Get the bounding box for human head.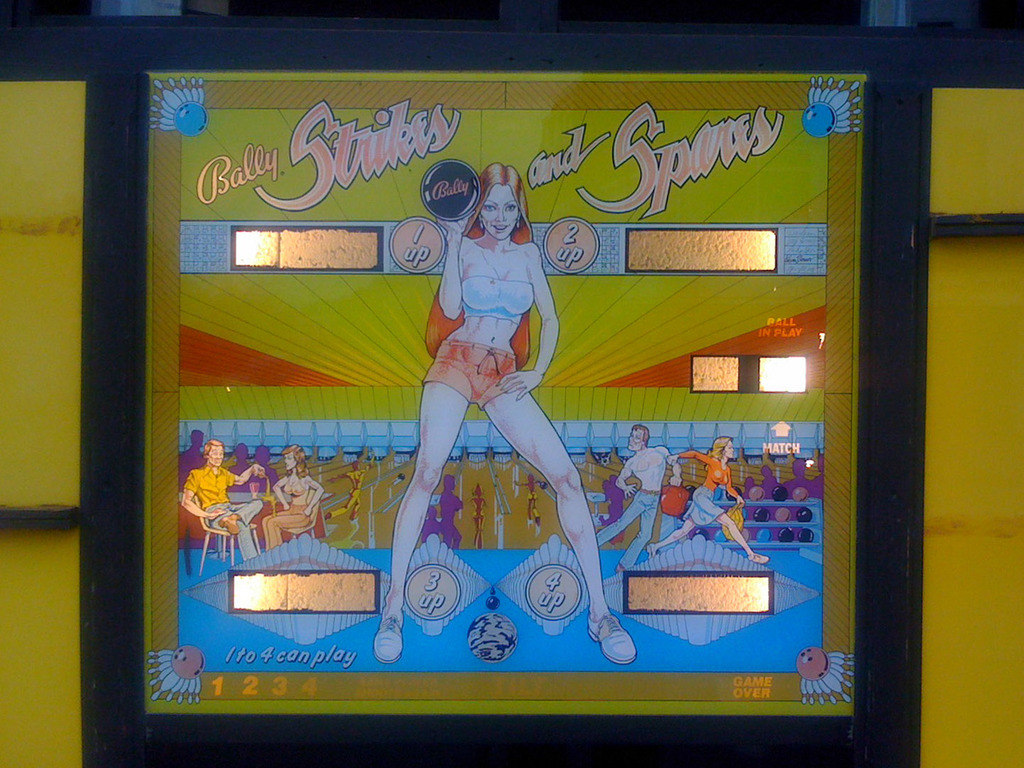
759,463,773,478.
